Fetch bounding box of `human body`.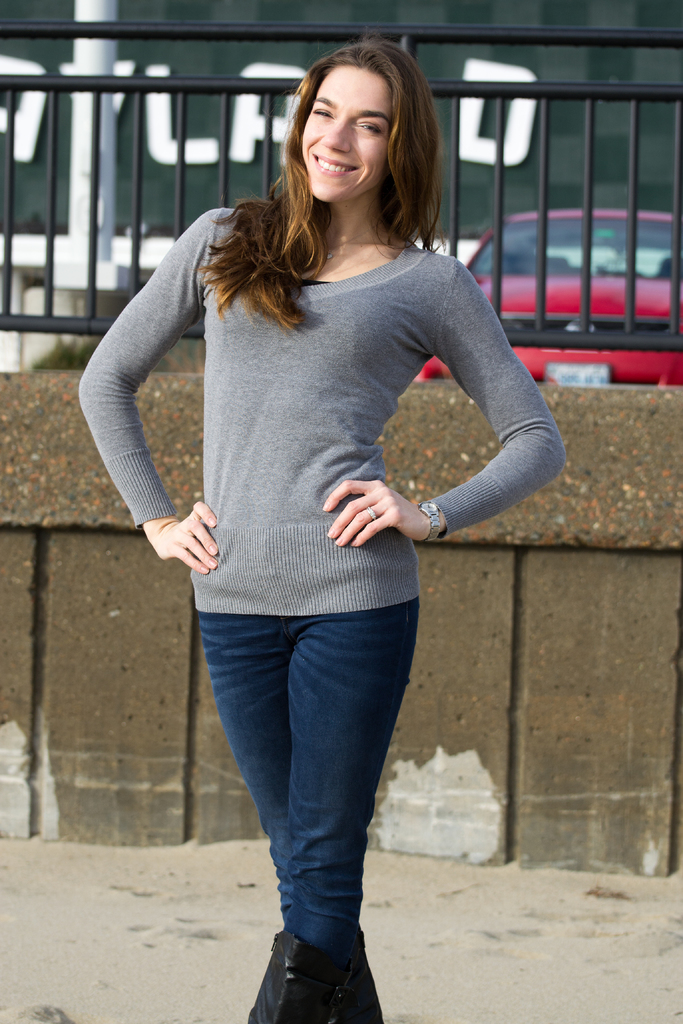
Bbox: 113,36,537,962.
